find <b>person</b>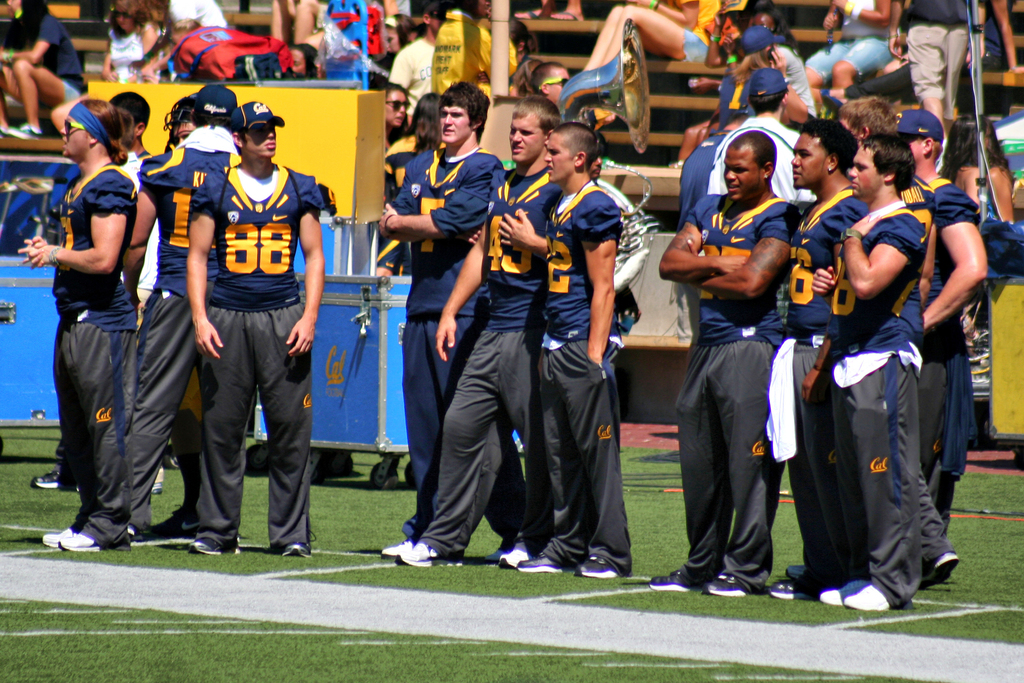
locate(712, 87, 817, 203)
